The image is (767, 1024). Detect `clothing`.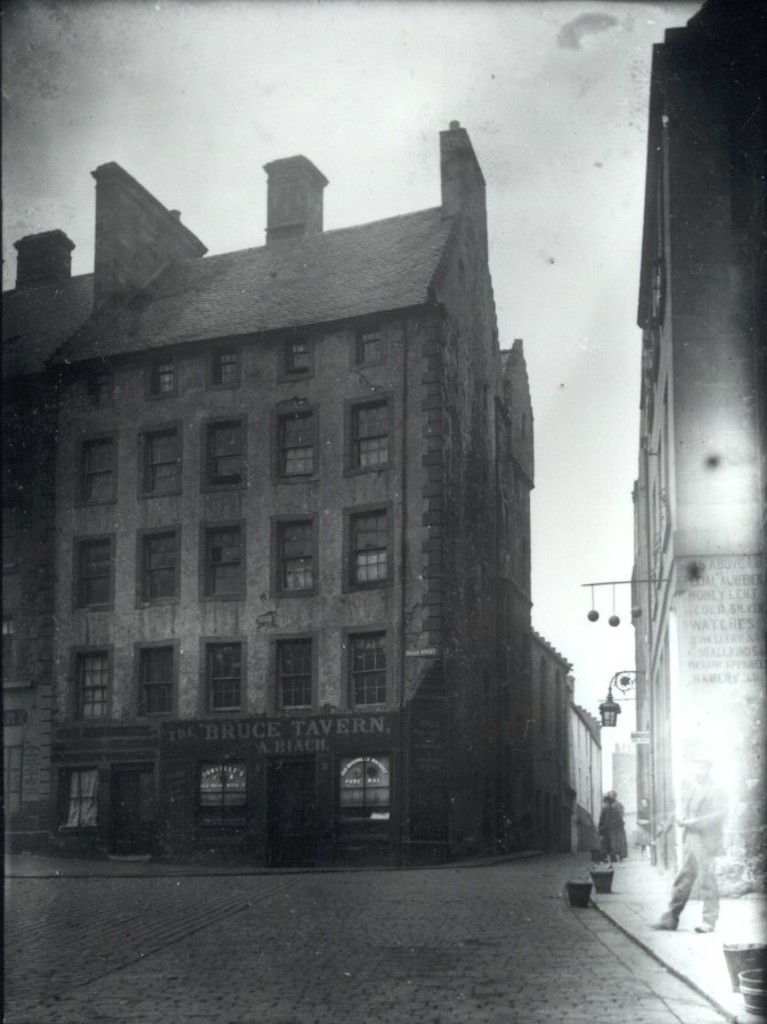
Detection: select_region(598, 804, 622, 861).
